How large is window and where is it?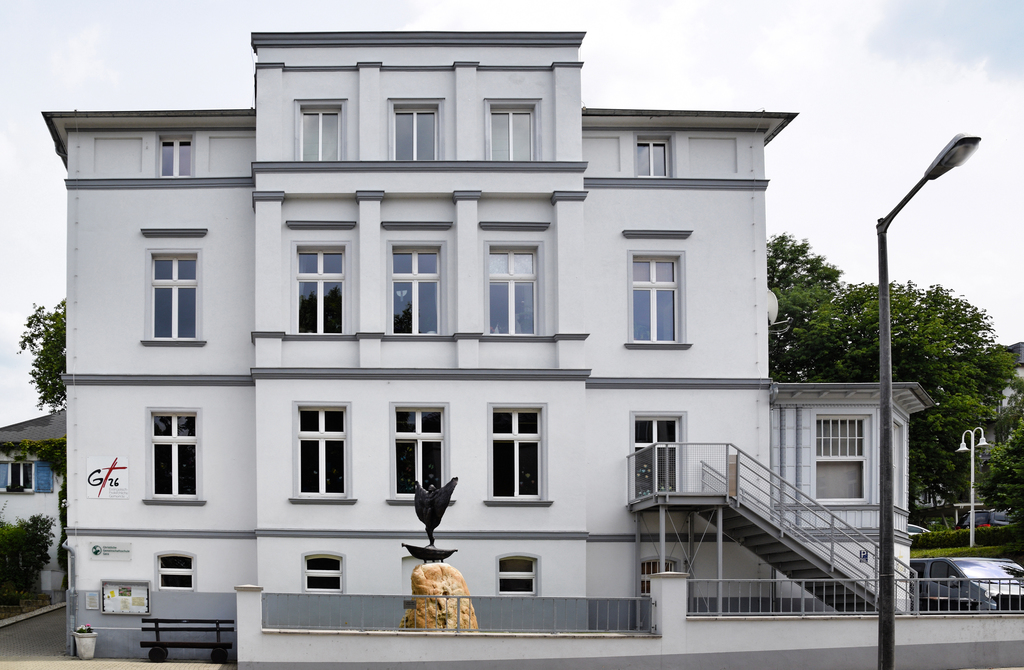
Bounding box: (x1=291, y1=97, x2=346, y2=163).
